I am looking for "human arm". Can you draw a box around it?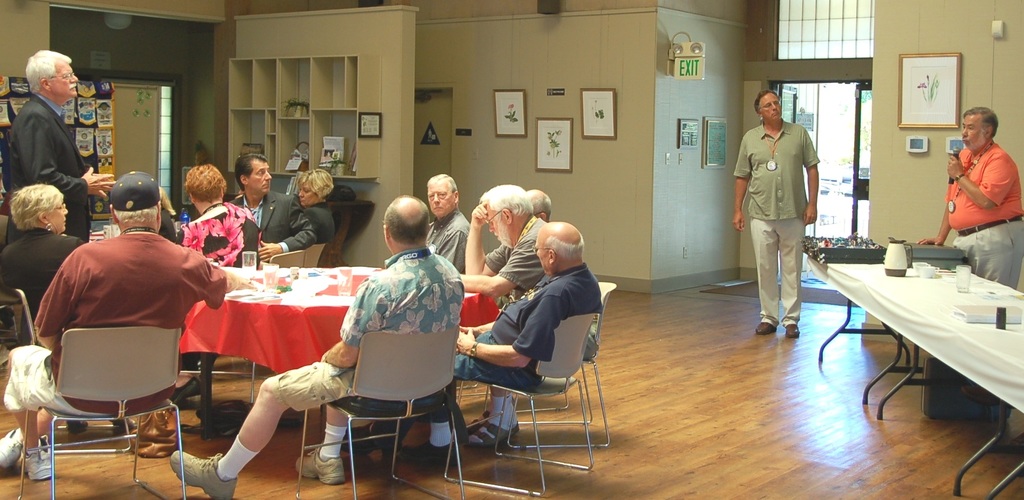
Sure, the bounding box is 252, 196, 317, 262.
